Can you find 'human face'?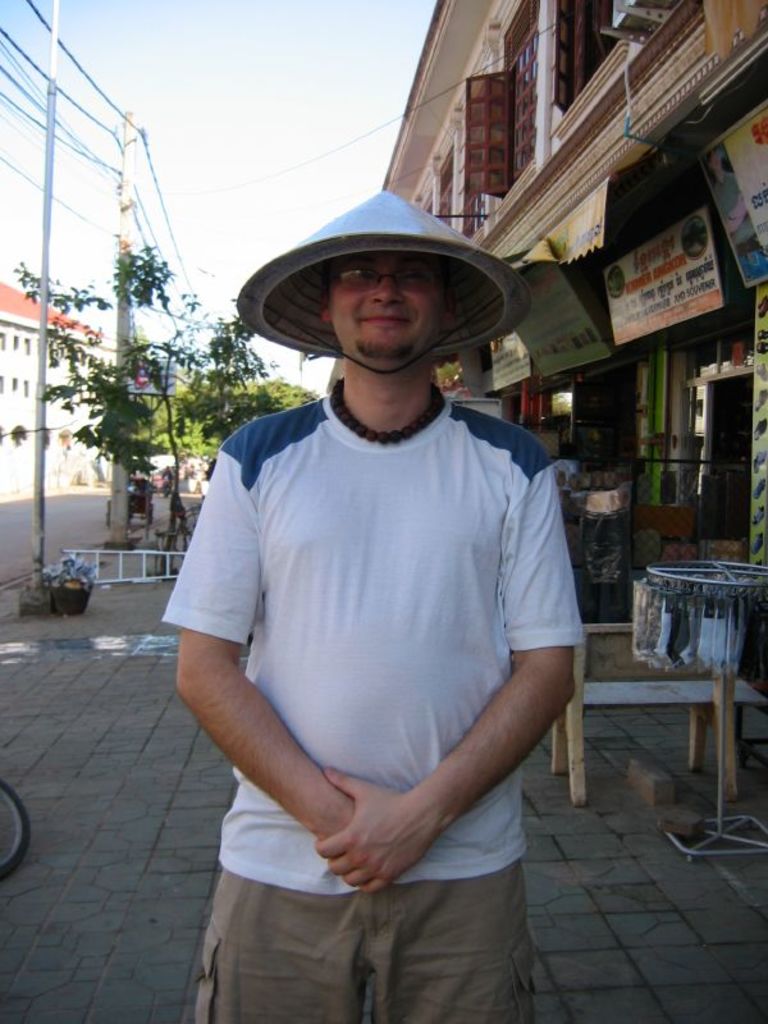
Yes, bounding box: (330,252,436,362).
